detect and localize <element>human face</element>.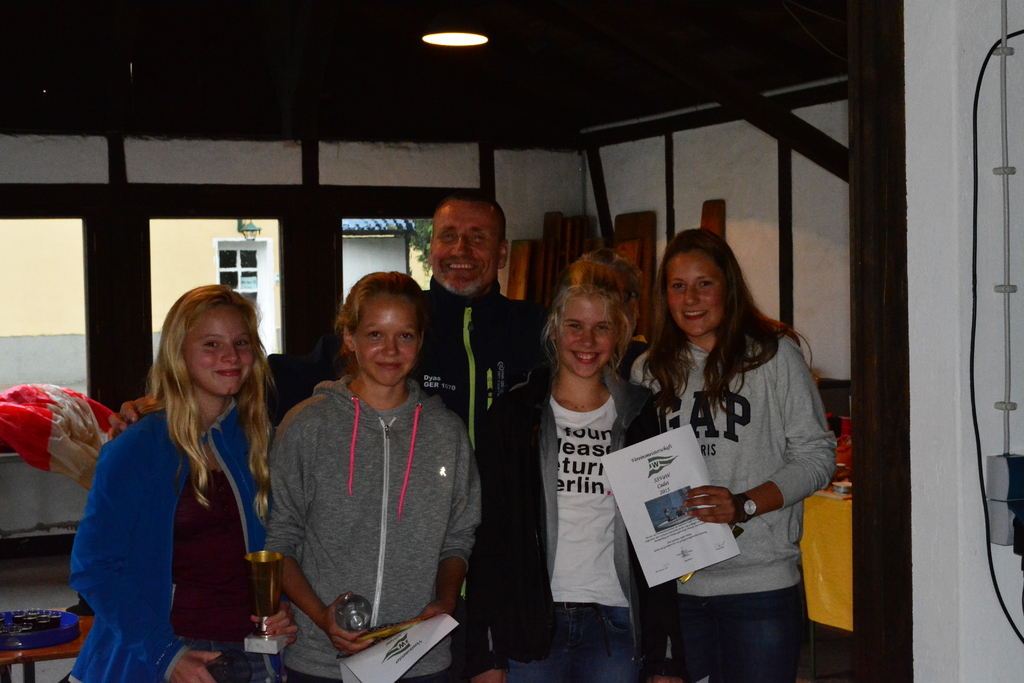
Localized at [x1=557, y1=292, x2=630, y2=374].
